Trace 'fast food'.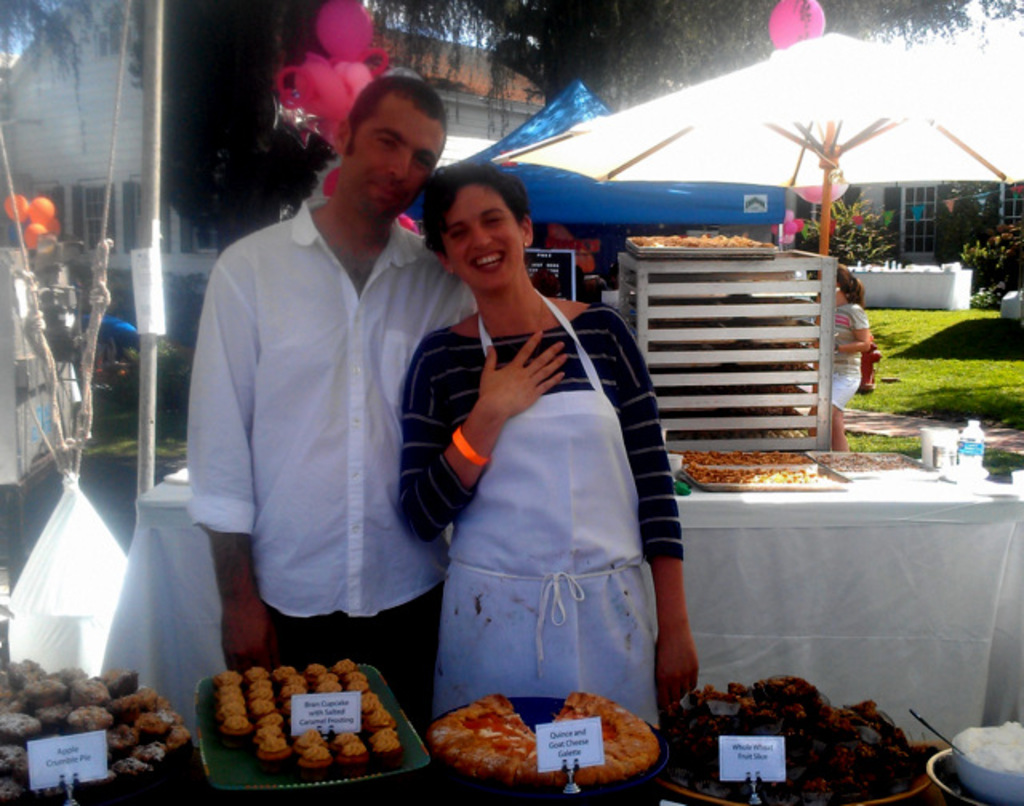
Traced to (left=245, top=696, right=270, bottom=721).
